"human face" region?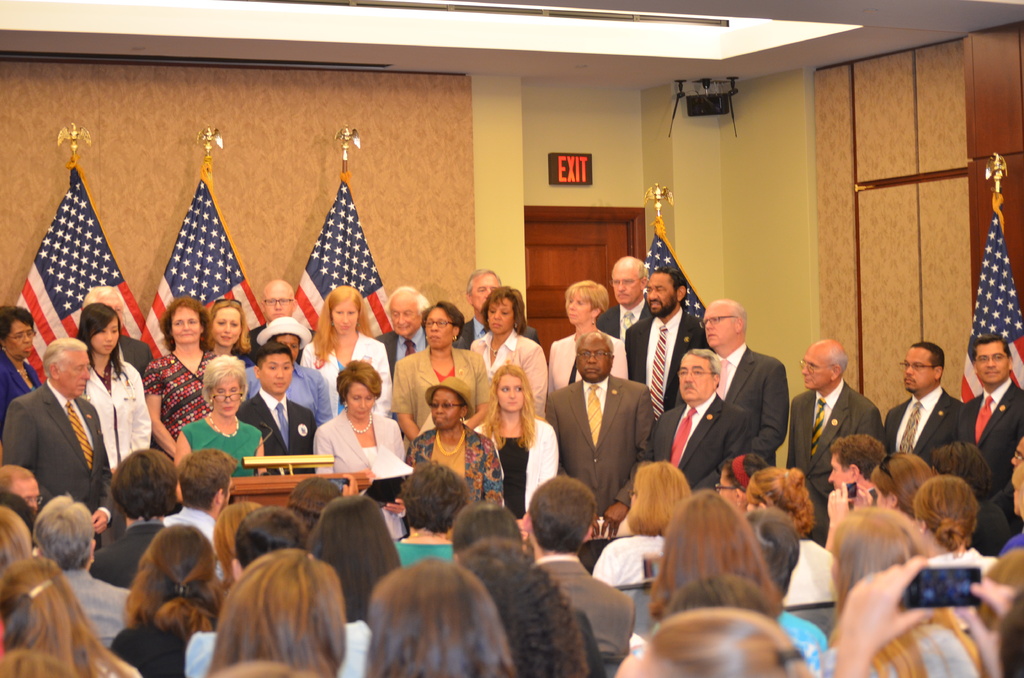
region(388, 295, 419, 335)
